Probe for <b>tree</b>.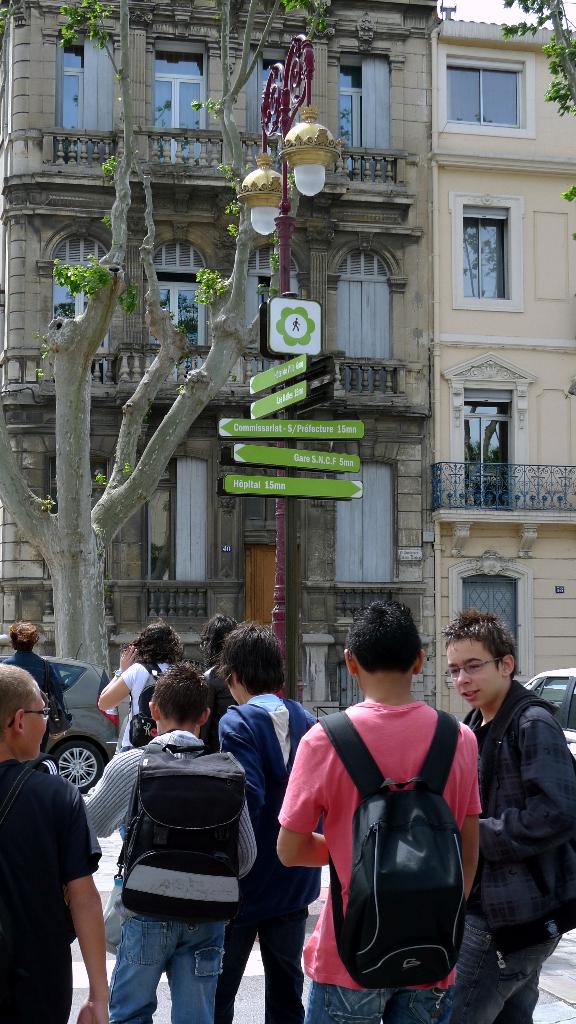
Probe result: {"left": 0, "top": 0, "right": 326, "bottom": 683}.
